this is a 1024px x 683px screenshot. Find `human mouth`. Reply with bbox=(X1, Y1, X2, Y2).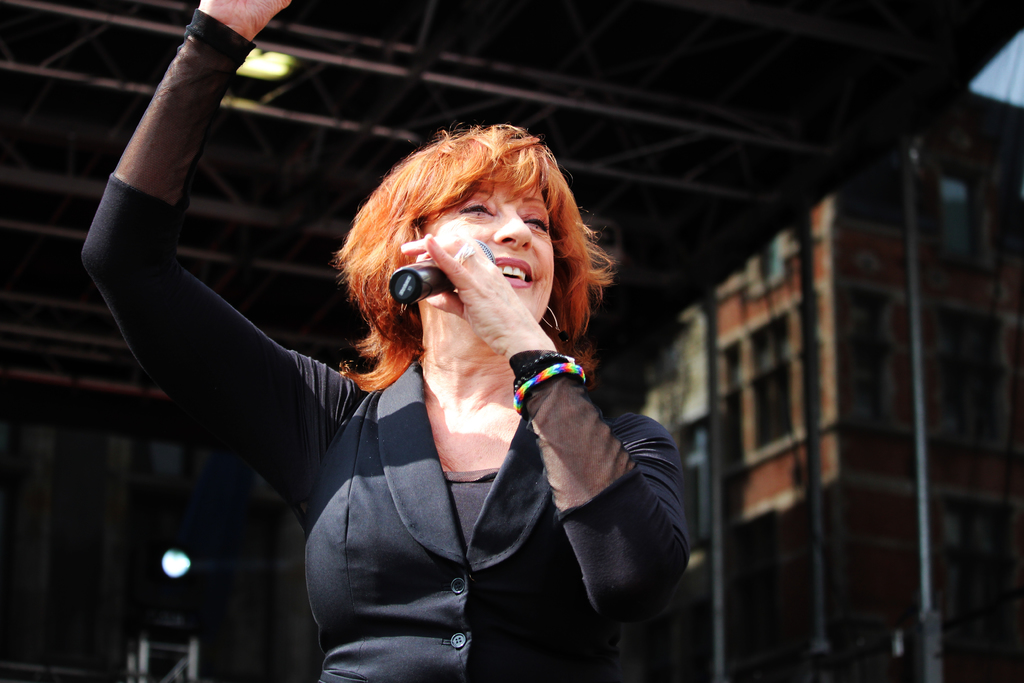
bbox=(494, 258, 535, 288).
